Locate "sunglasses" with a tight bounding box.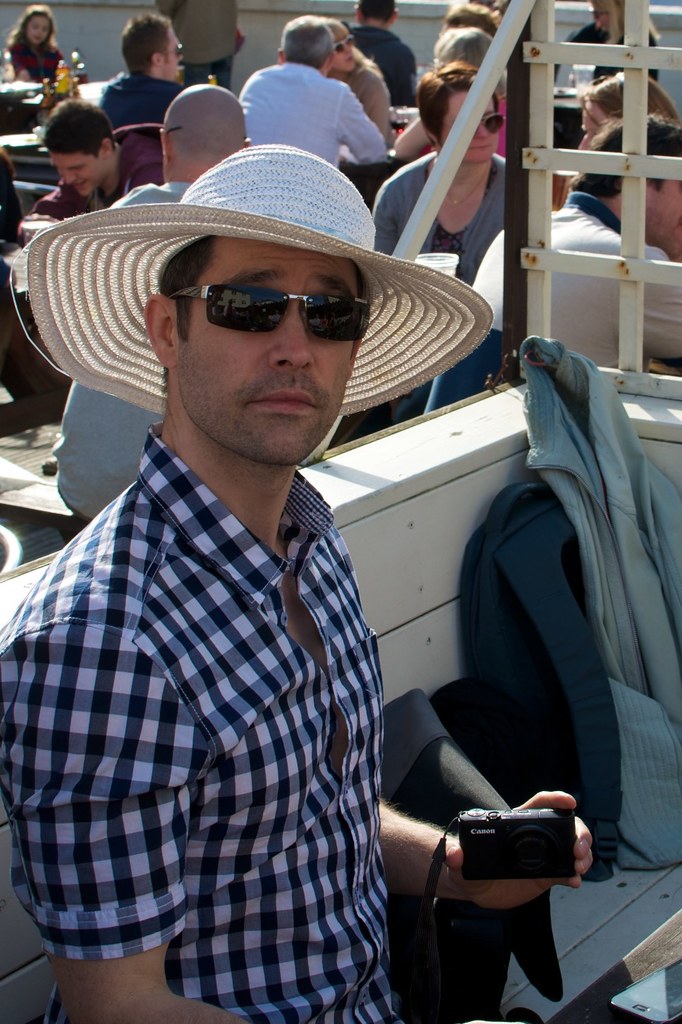
crop(485, 116, 506, 137).
